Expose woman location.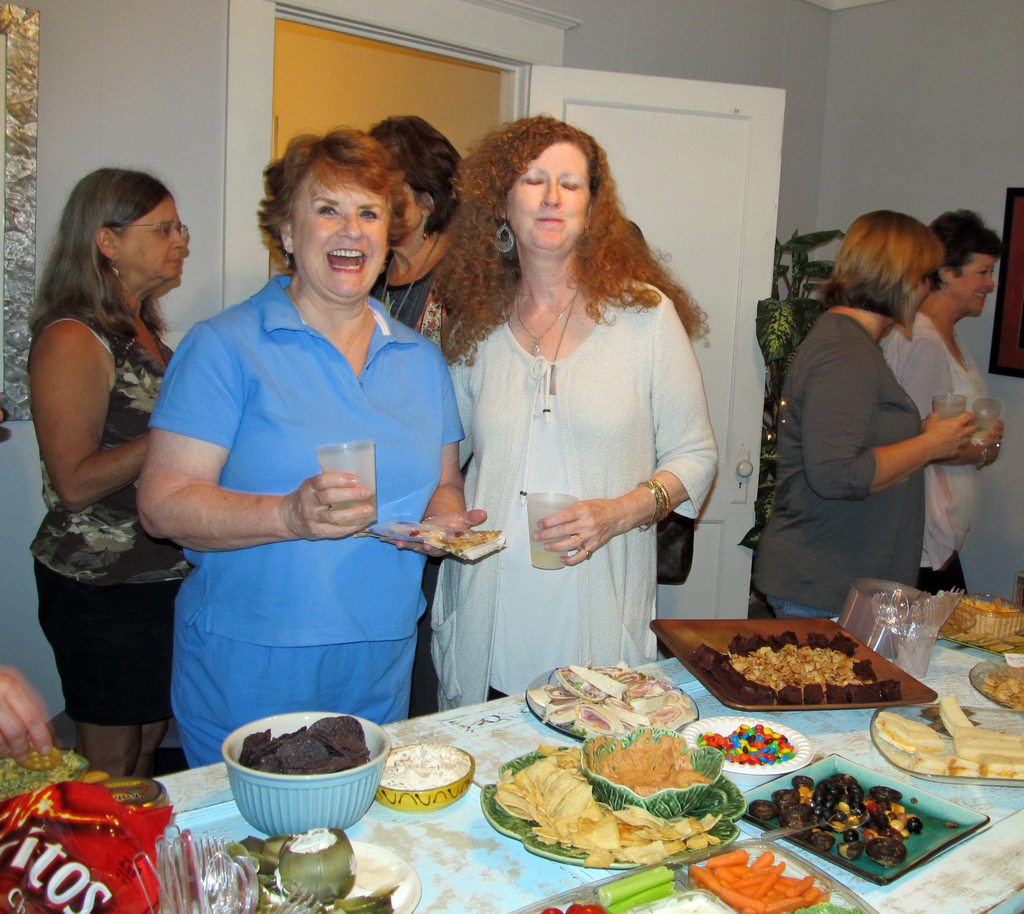
Exposed at l=758, t=208, r=979, b=619.
